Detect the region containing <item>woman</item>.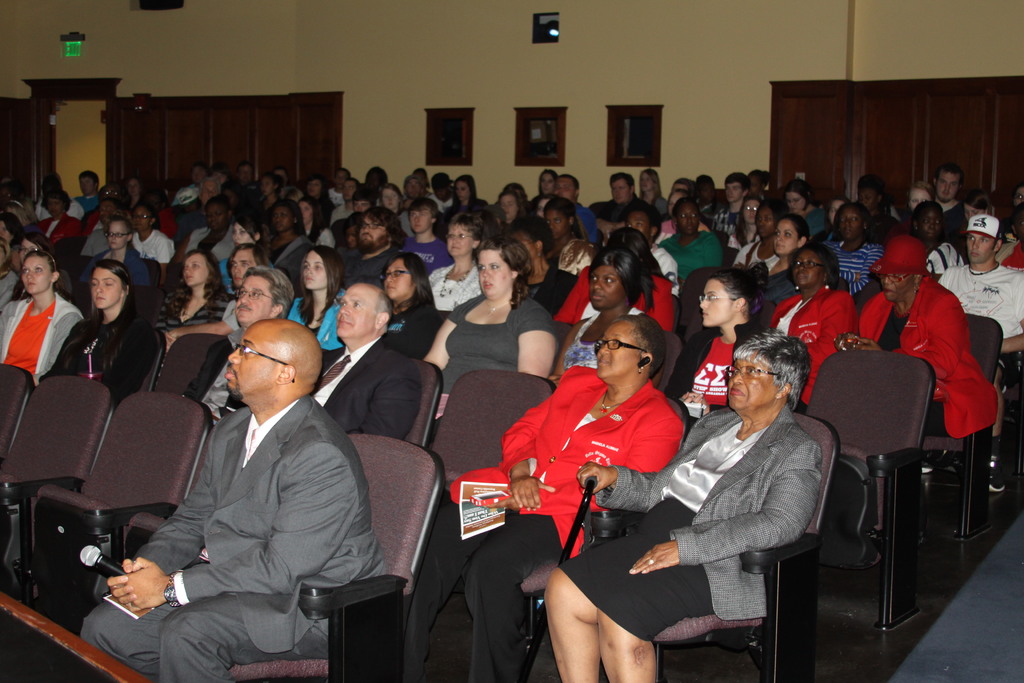
<region>731, 197, 797, 278</region>.
